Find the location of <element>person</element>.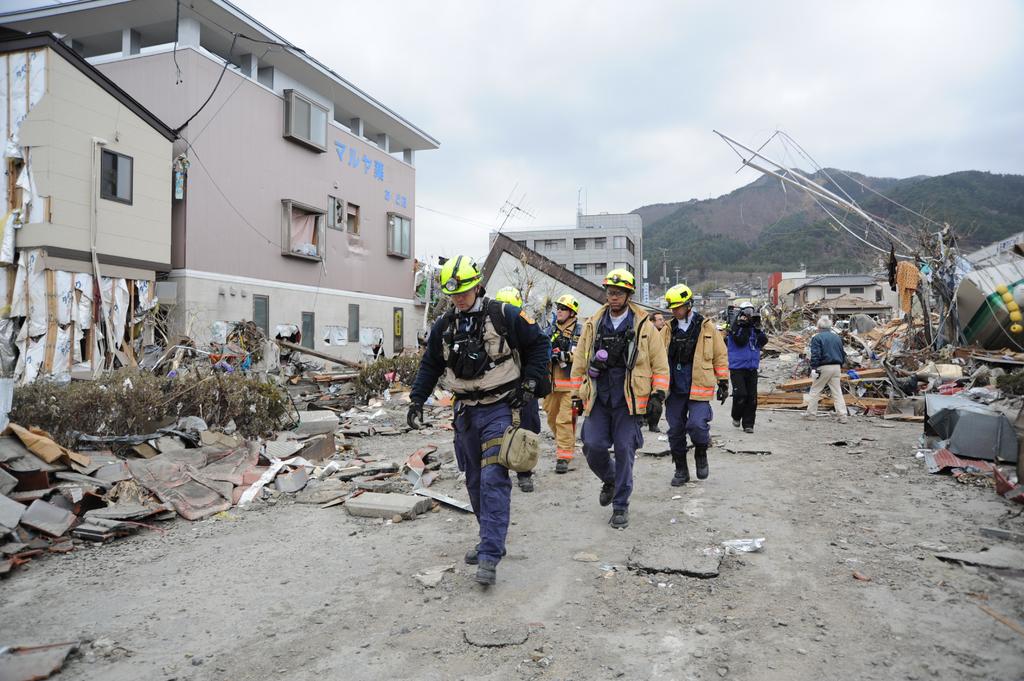
Location: box(490, 284, 535, 492).
